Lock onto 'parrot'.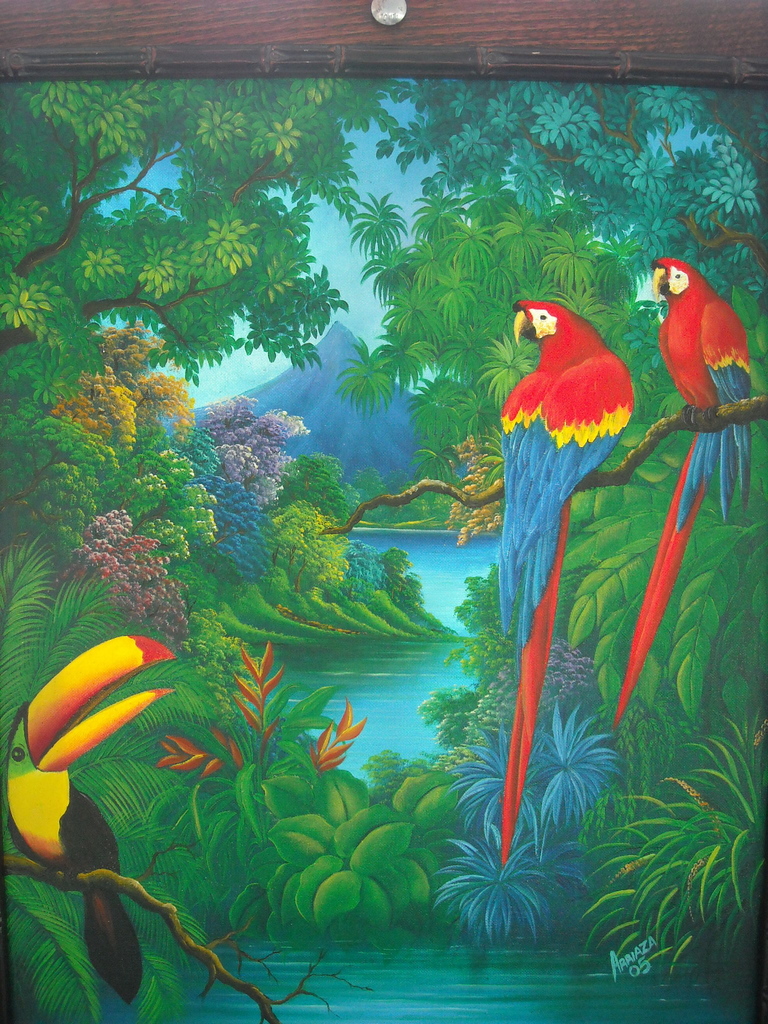
Locked: box=[617, 259, 752, 728].
